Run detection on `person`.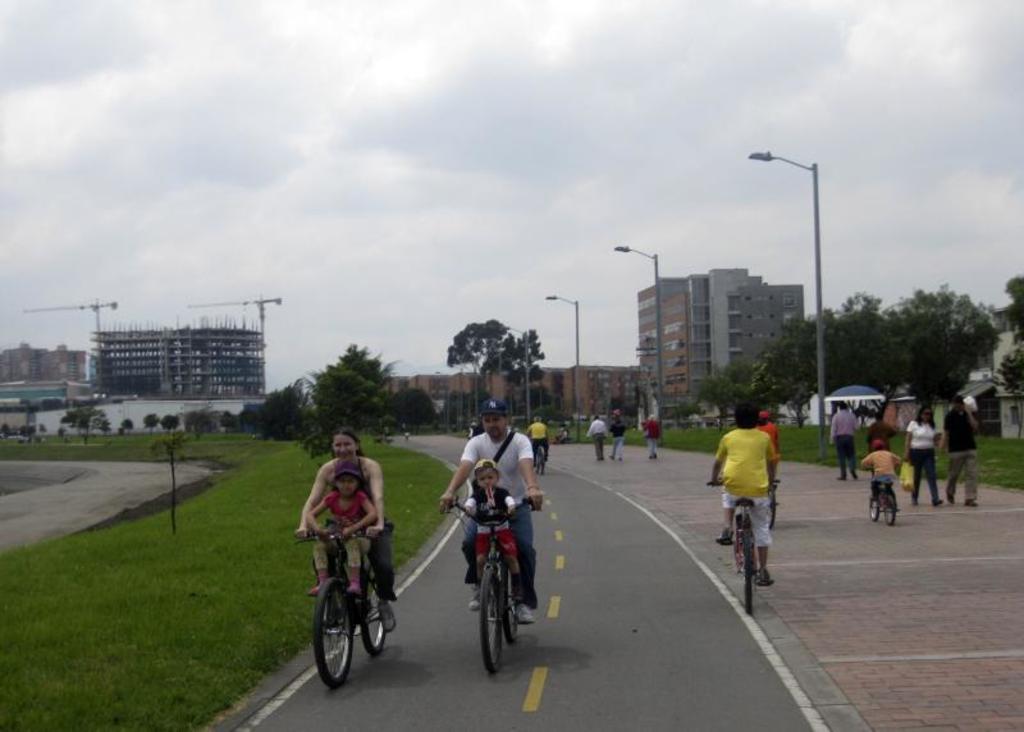
Result: 308 468 381 599.
